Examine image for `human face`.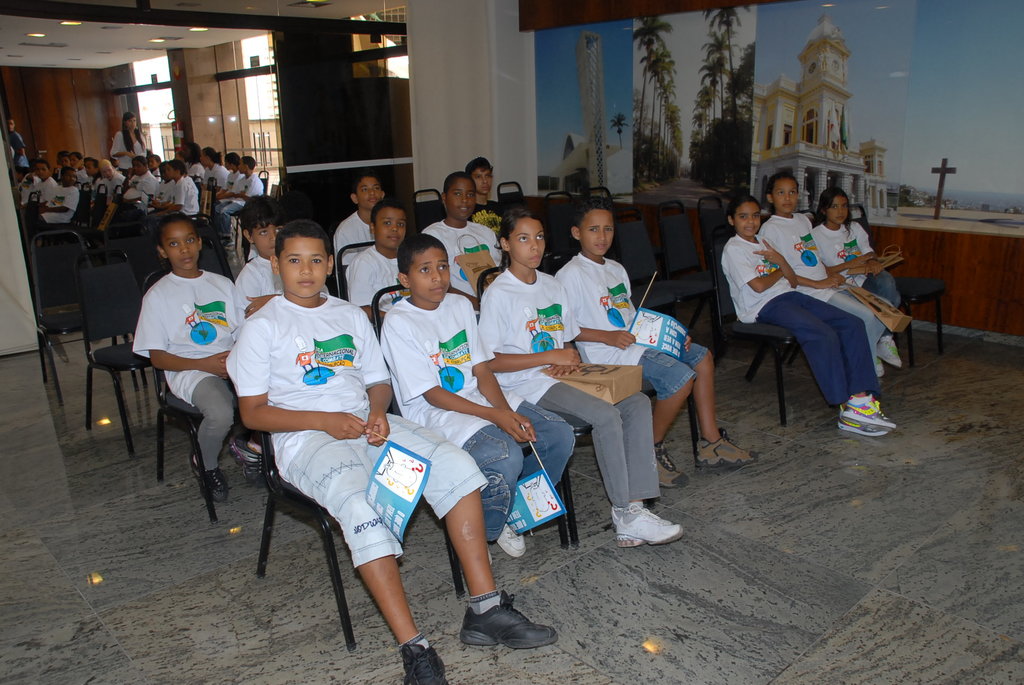
Examination result: 355/177/383/203.
